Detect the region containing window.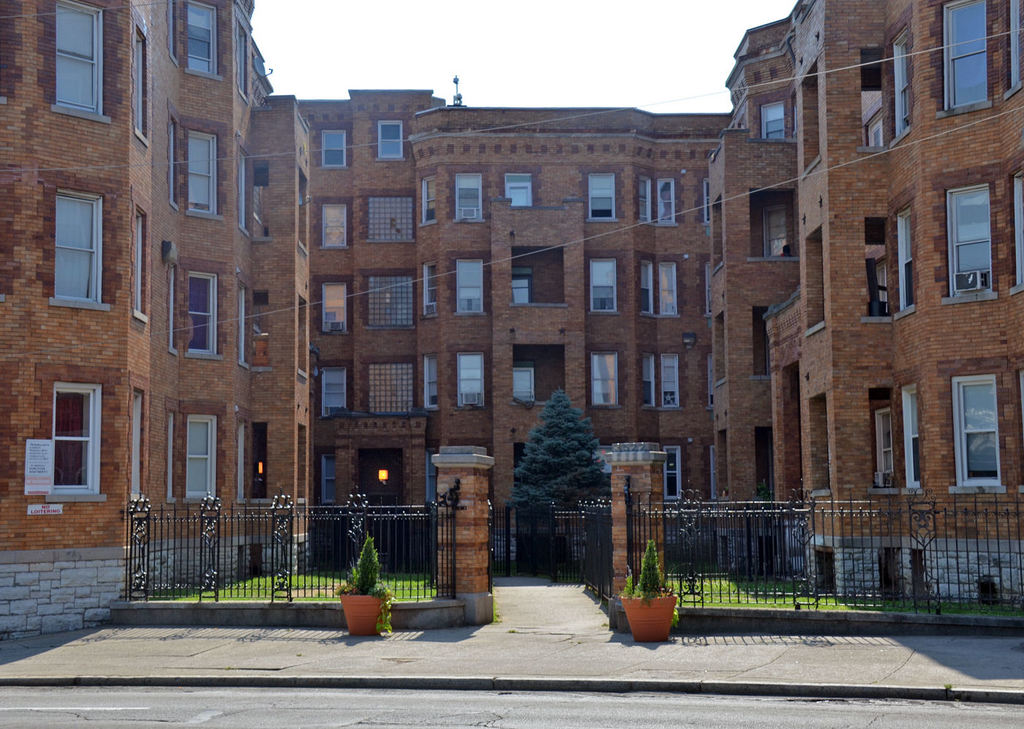
detection(52, 190, 116, 314).
